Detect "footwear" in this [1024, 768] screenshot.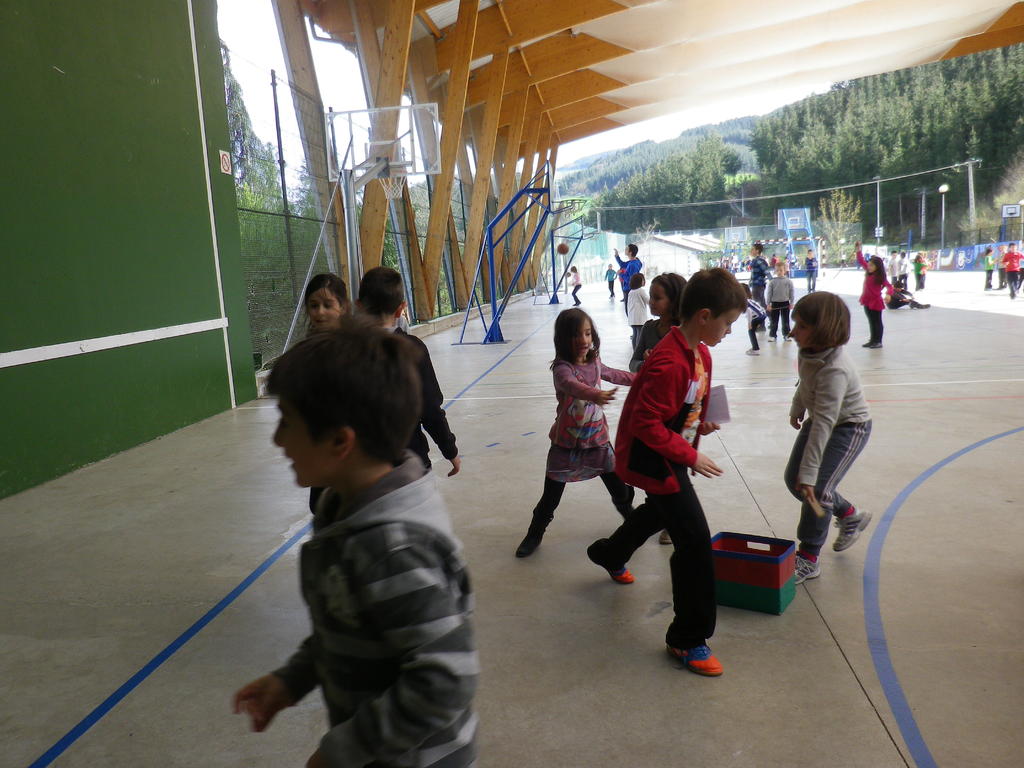
Detection: [620,296,625,303].
